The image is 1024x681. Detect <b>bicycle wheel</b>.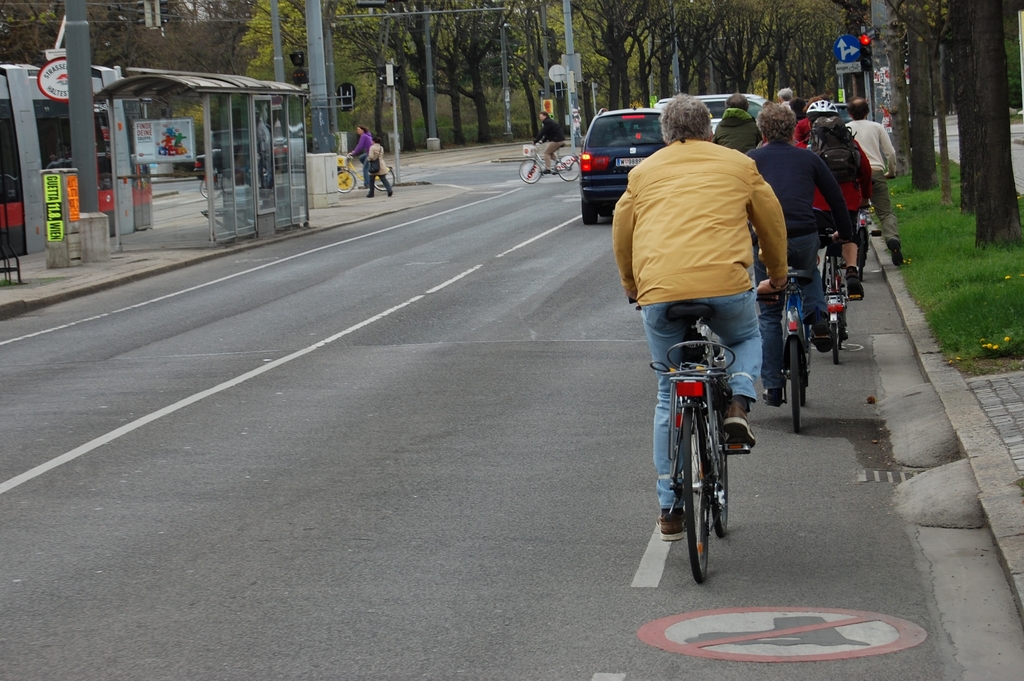
Detection: box(687, 409, 702, 583).
